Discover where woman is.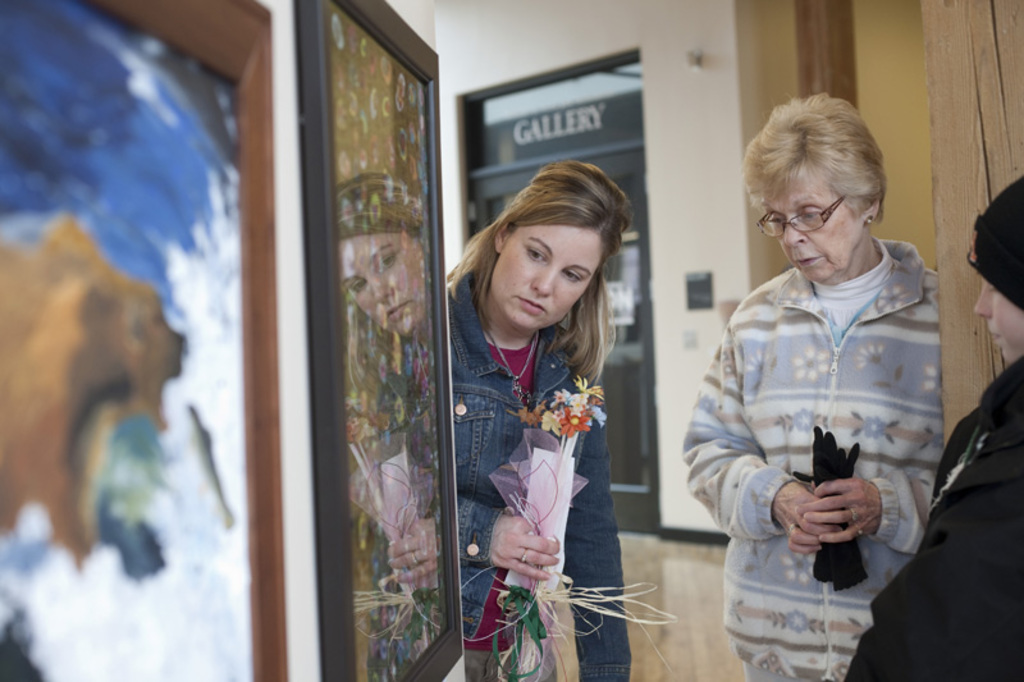
Discovered at [424, 157, 649, 681].
